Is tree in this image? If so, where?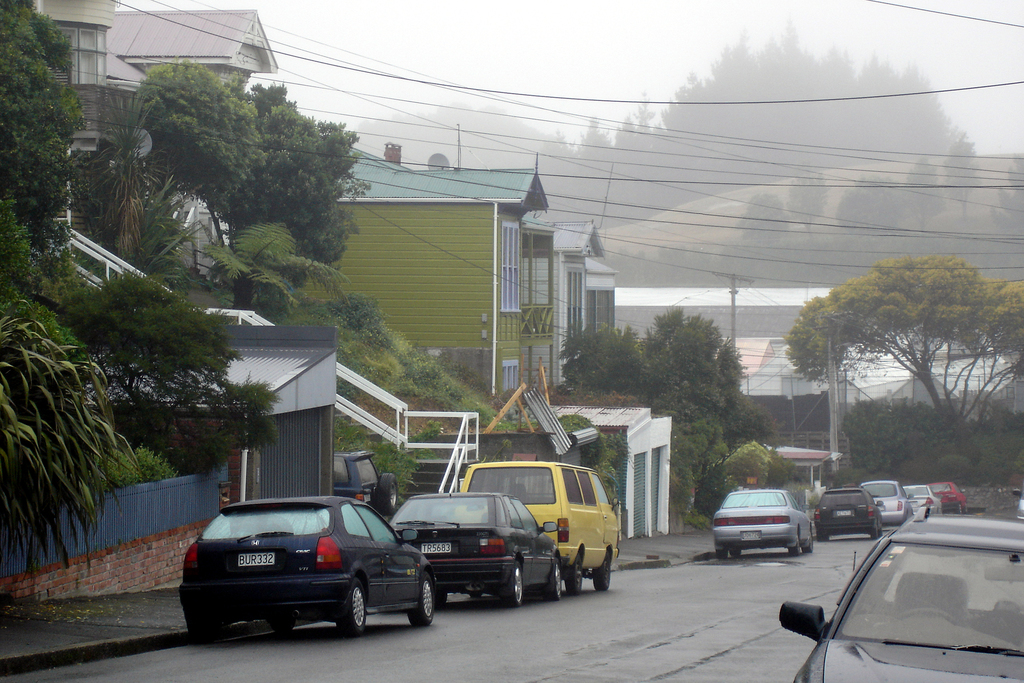
Yes, at pyautogui.locateOnScreen(140, 53, 252, 211).
